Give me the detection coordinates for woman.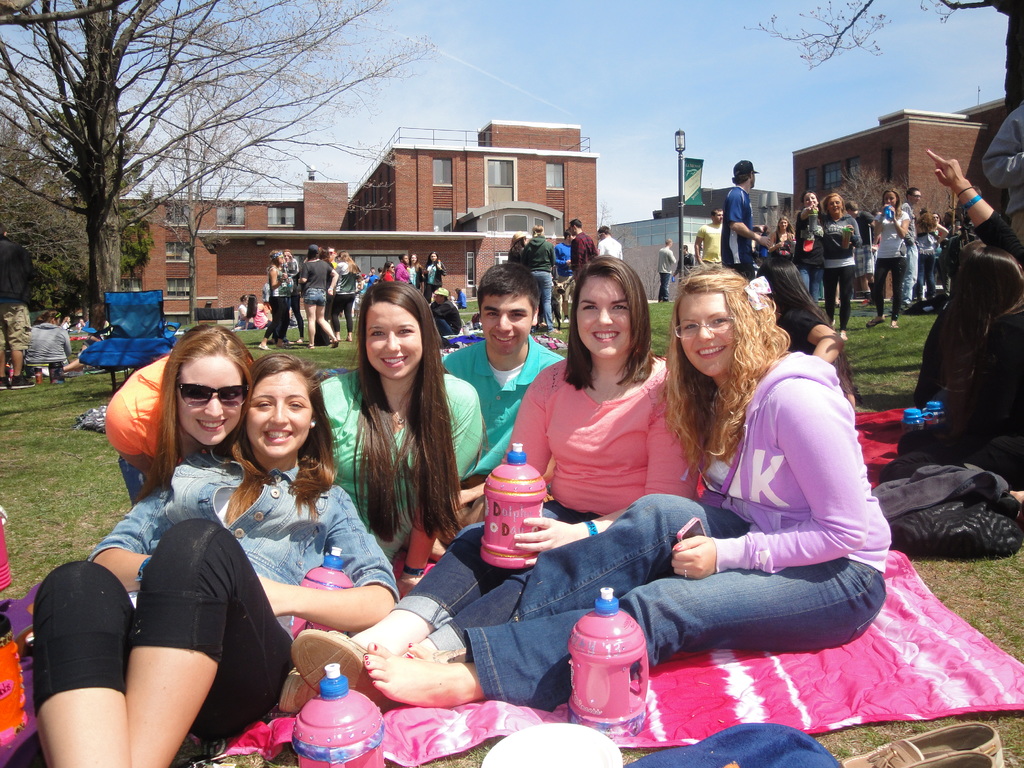
detection(289, 254, 699, 715).
